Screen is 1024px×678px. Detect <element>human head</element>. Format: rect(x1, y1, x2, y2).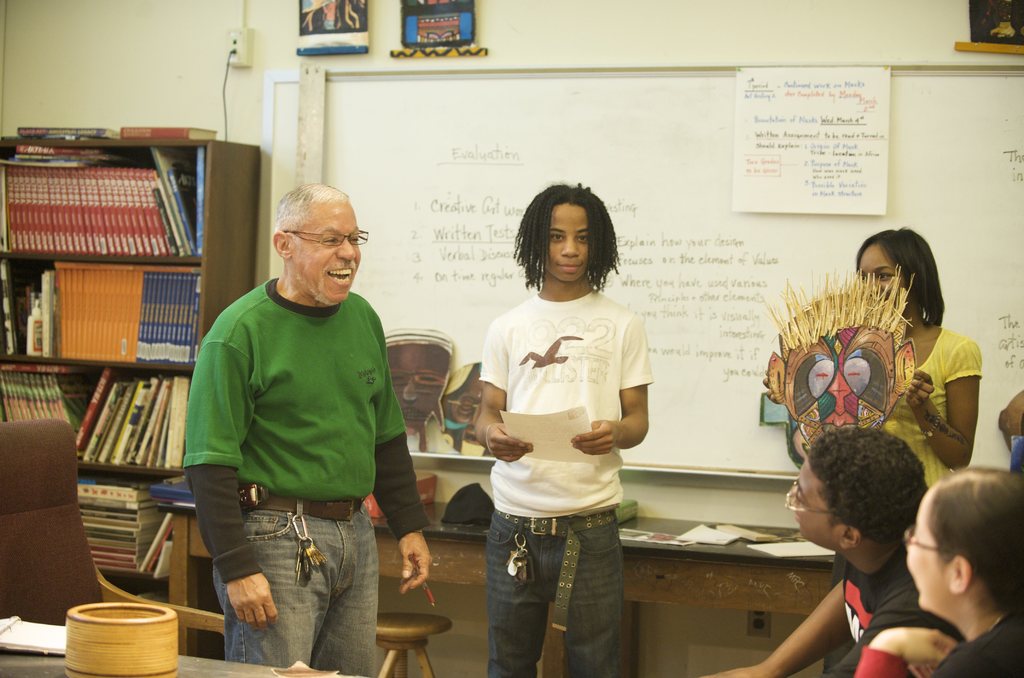
rect(795, 423, 926, 551).
